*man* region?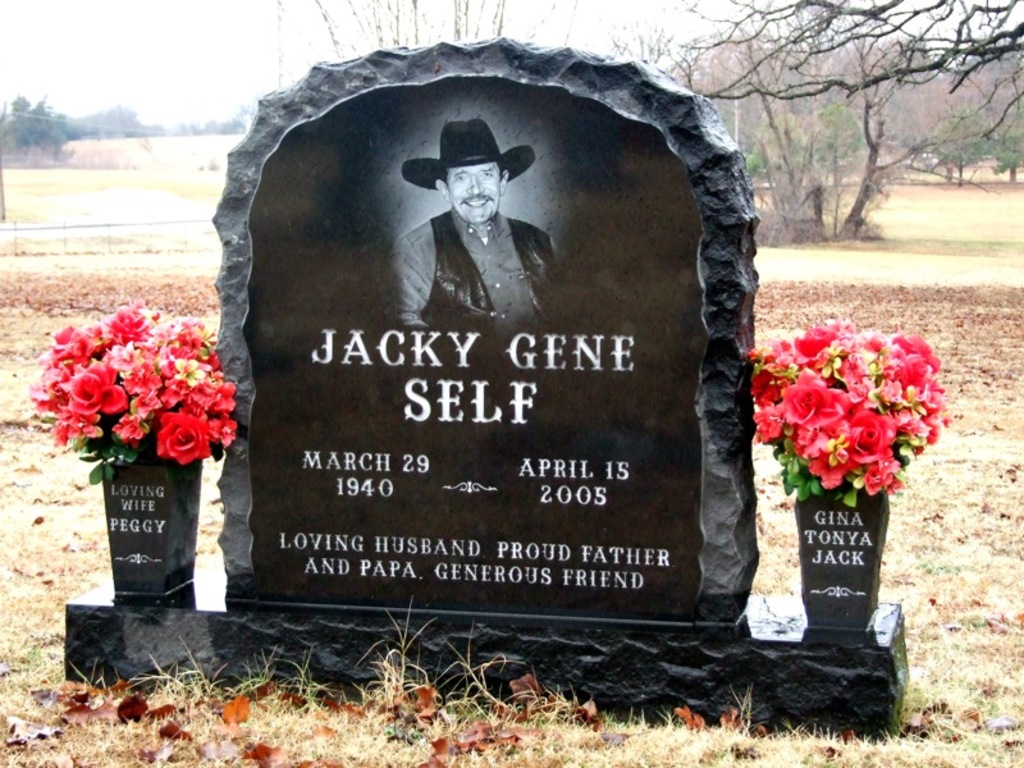
(left=374, top=118, right=557, bottom=325)
